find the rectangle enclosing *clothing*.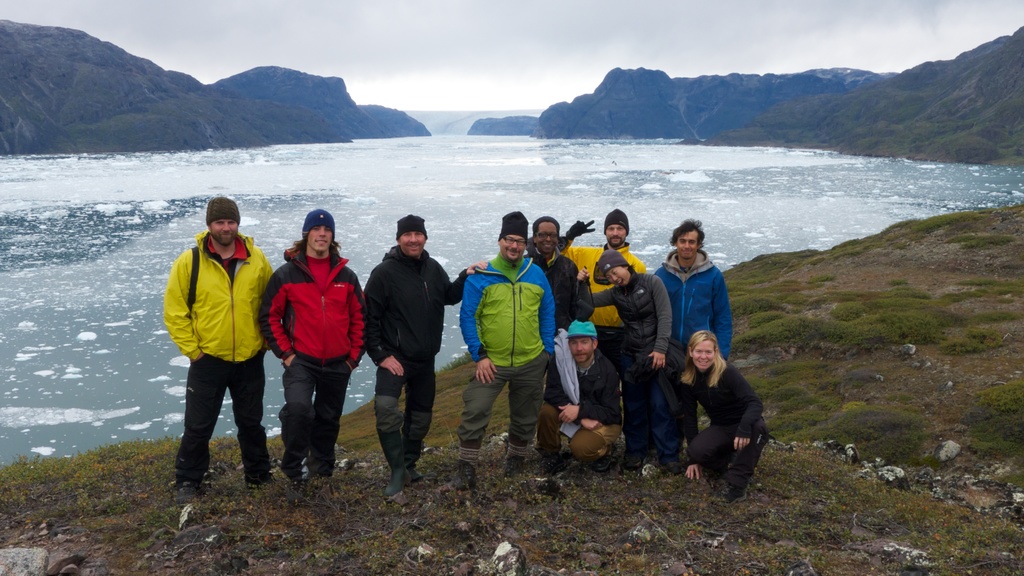
[x1=164, y1=229, x2=278, y2=492].
